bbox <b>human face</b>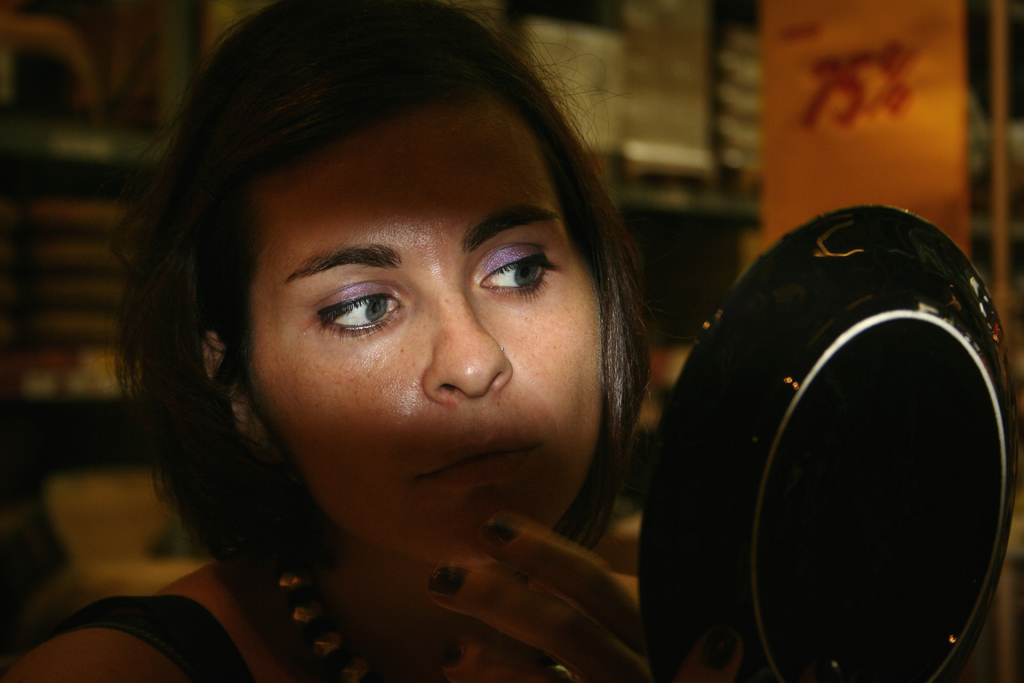
rect(252, 101, 604, 570)
